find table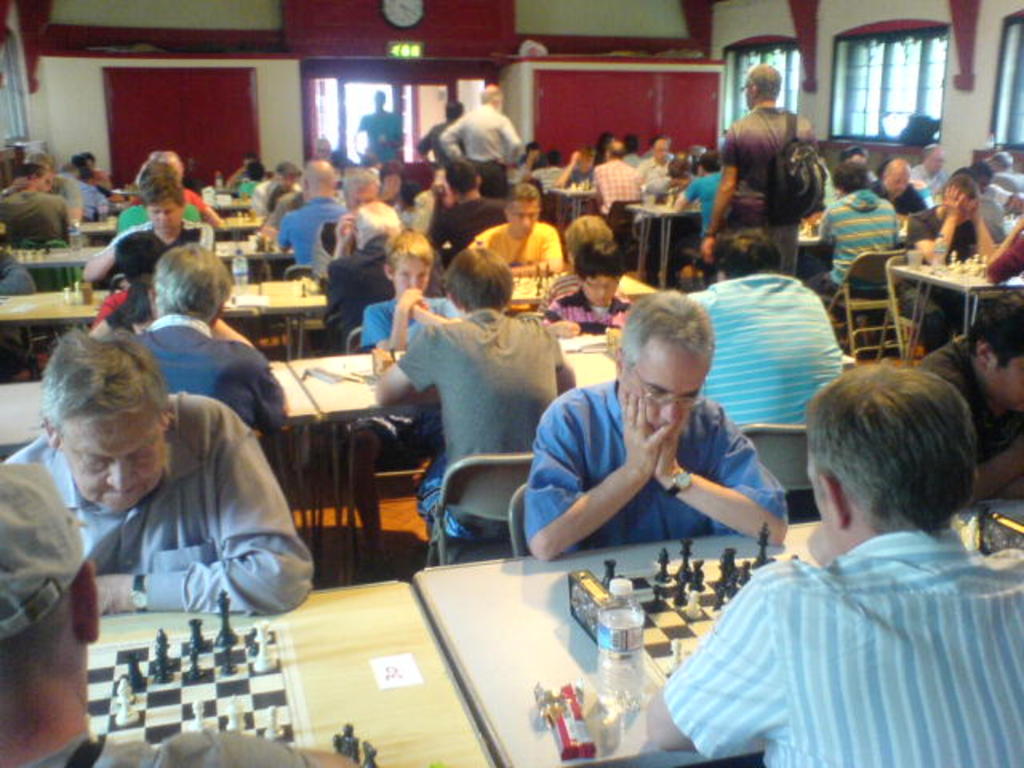
72, 213, 230, 234
